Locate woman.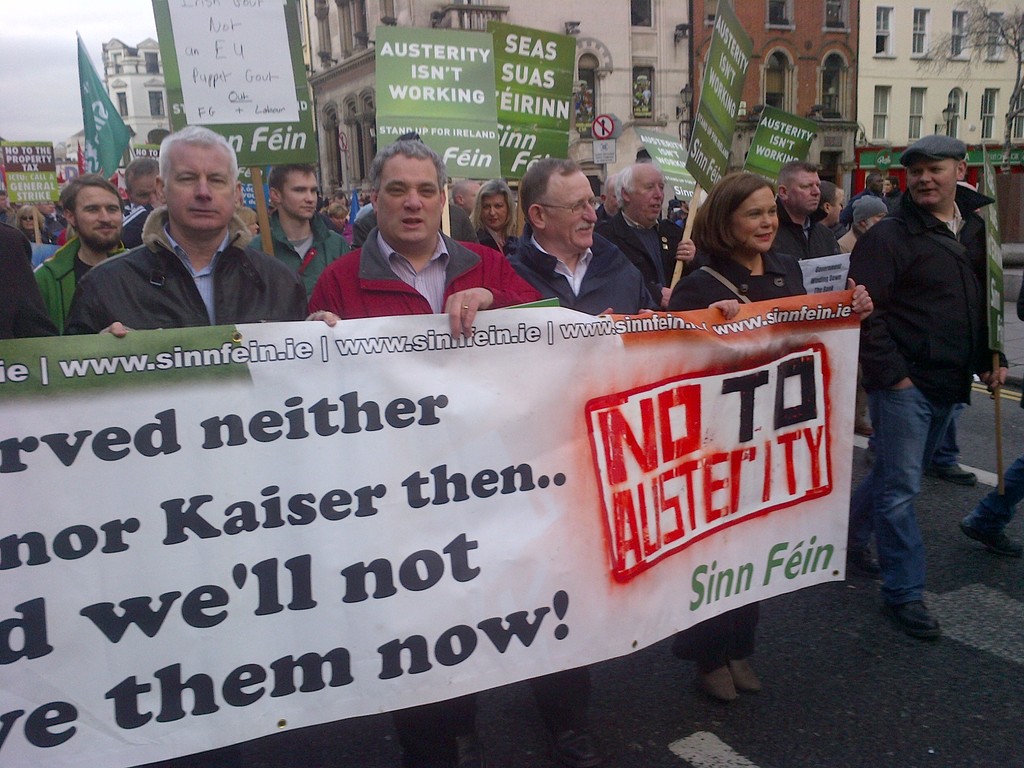
Bounding box: rect(15, 207, 48, 245).
